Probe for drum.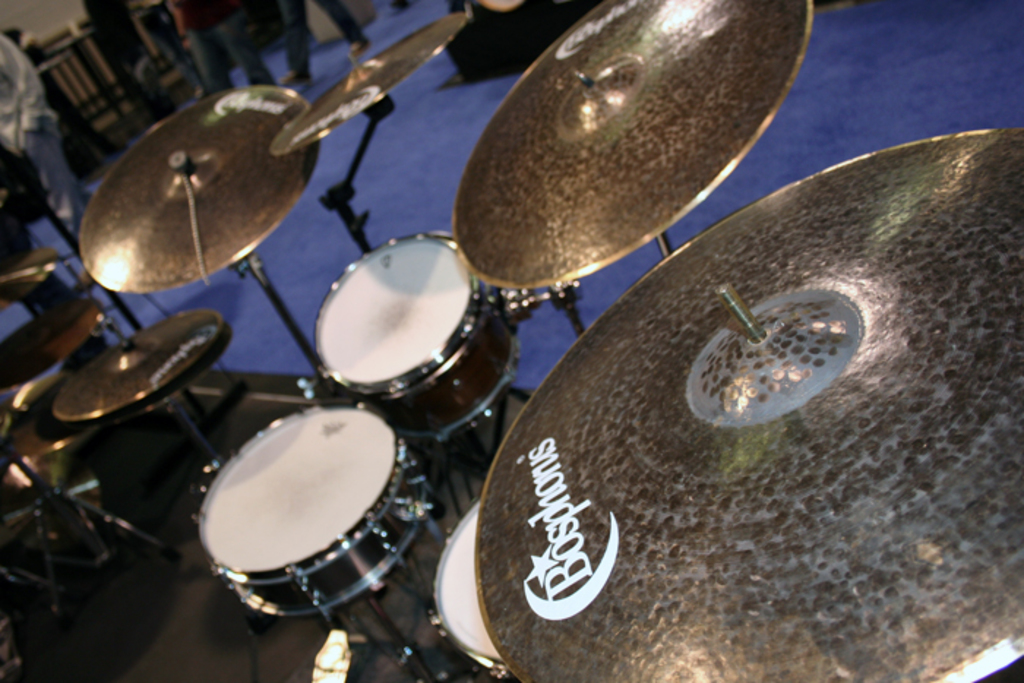
Probe result: (189,408,437,622).
